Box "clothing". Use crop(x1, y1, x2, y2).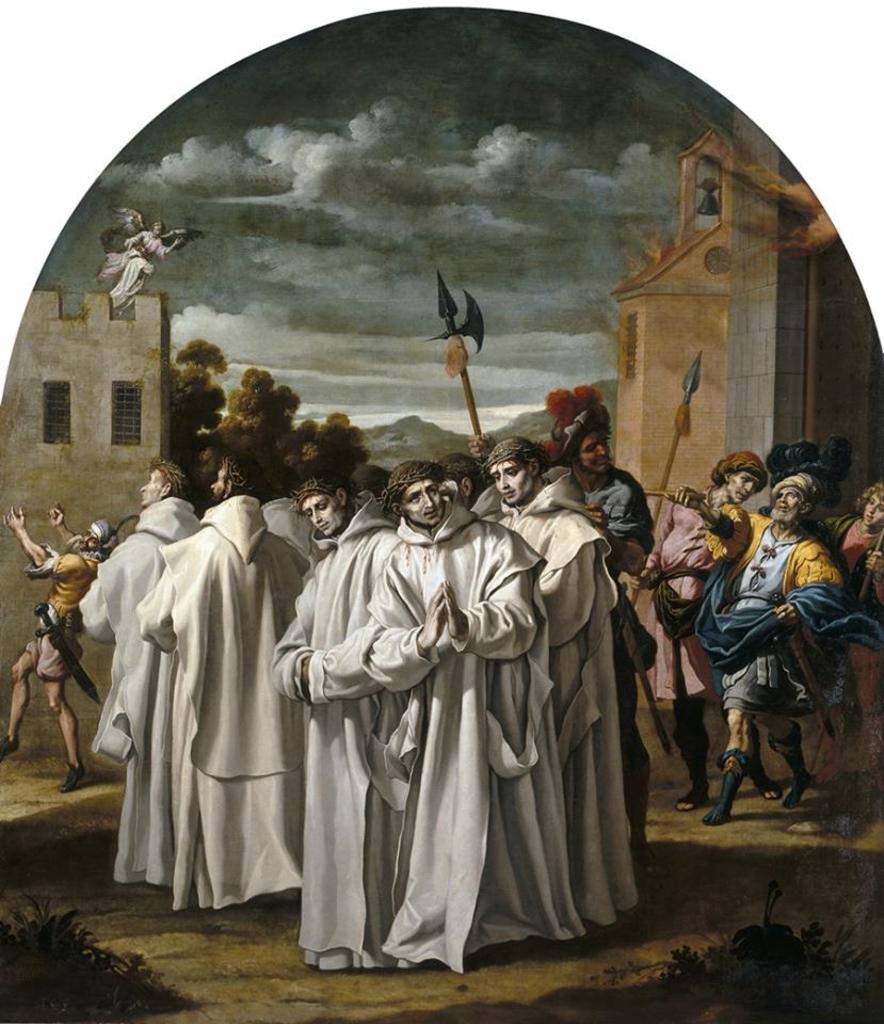
crop(273, 491, 406, 978).
